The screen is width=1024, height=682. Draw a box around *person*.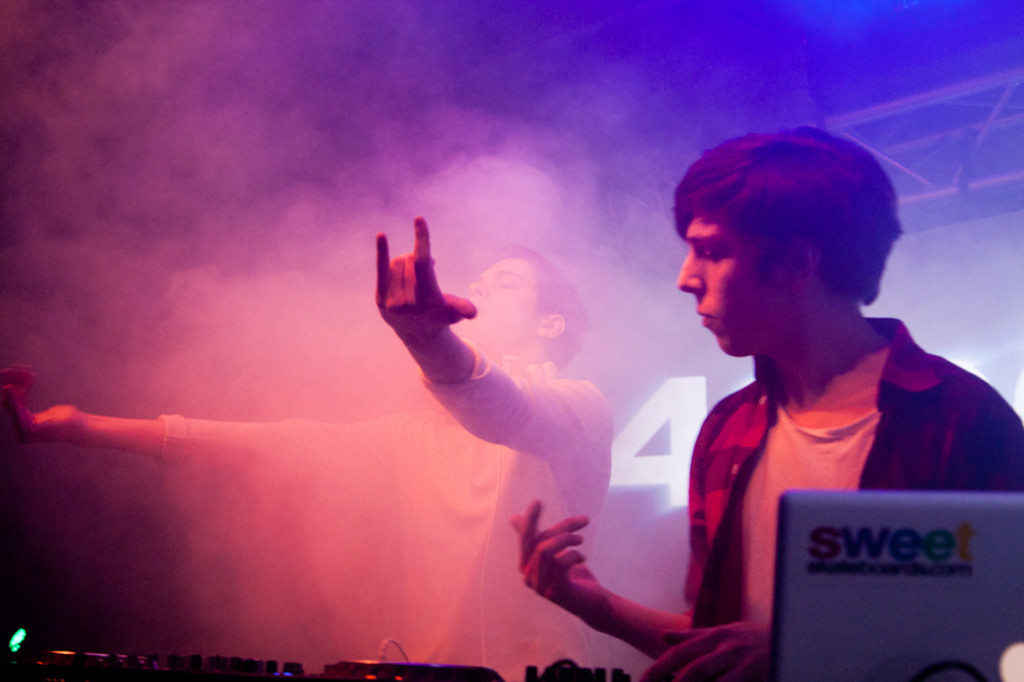
x1=0 y1=208 x2=605 y2=681.
